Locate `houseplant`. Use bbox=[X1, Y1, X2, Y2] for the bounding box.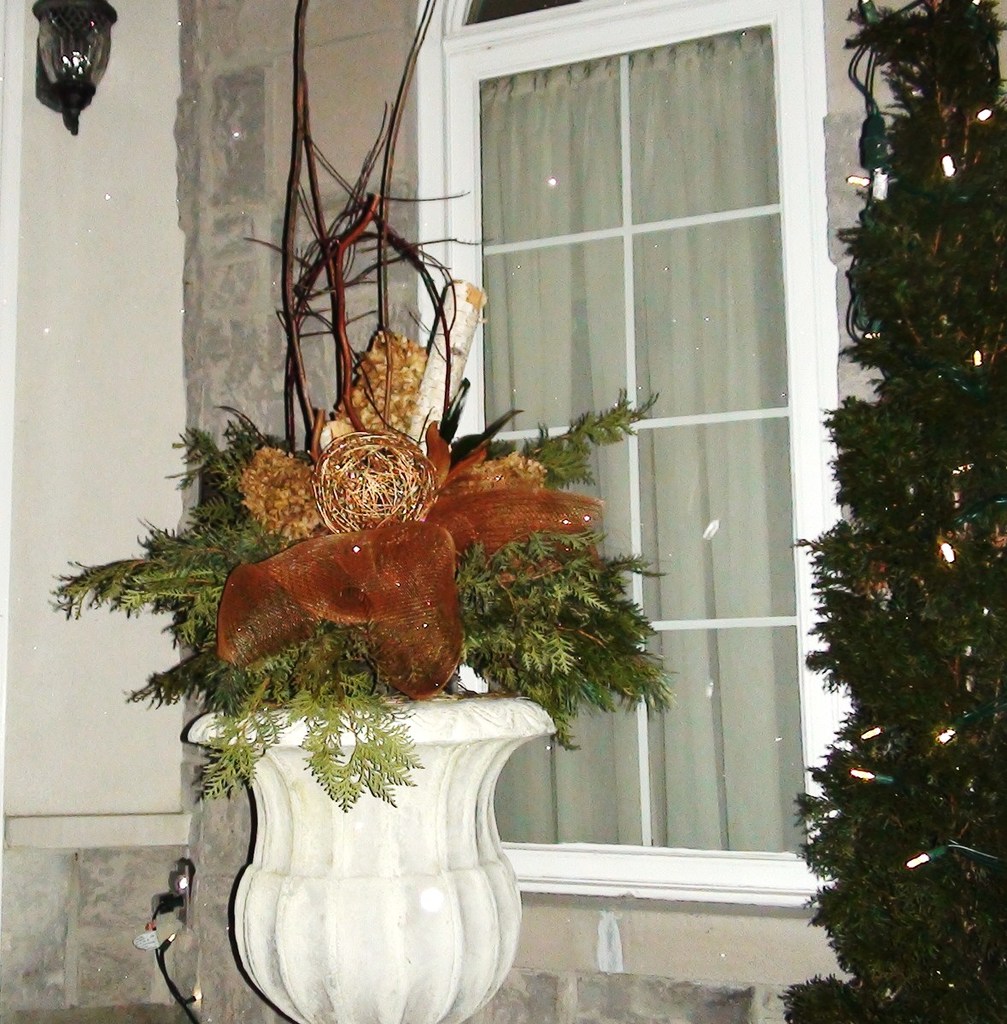
bbox=[41, 0, 677, 1023].
